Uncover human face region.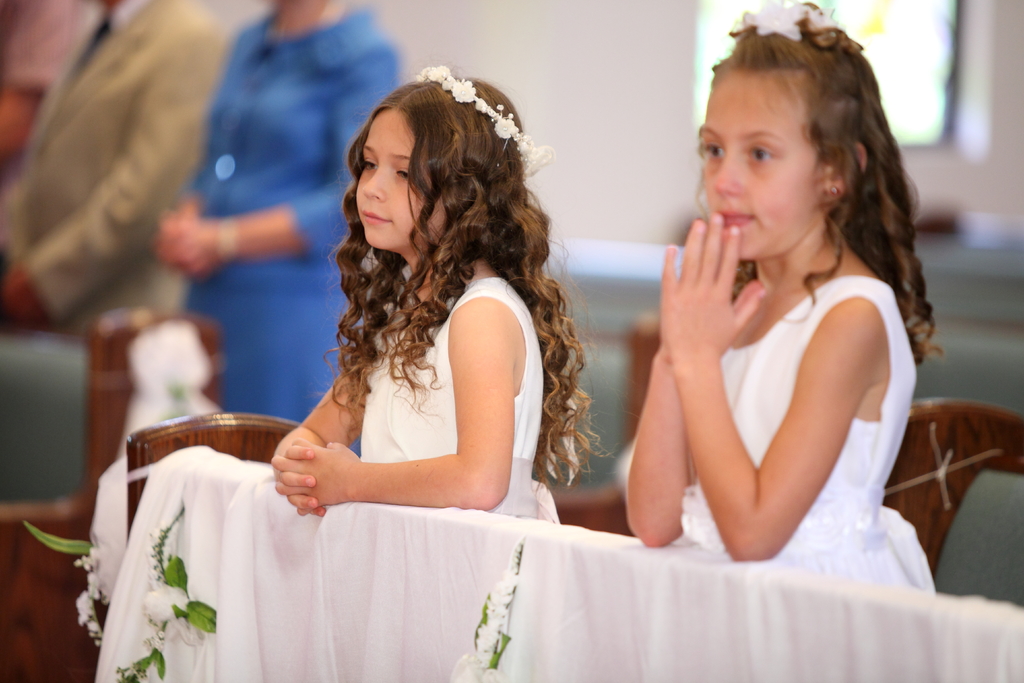
Uncovered: 701 75 820 259.
